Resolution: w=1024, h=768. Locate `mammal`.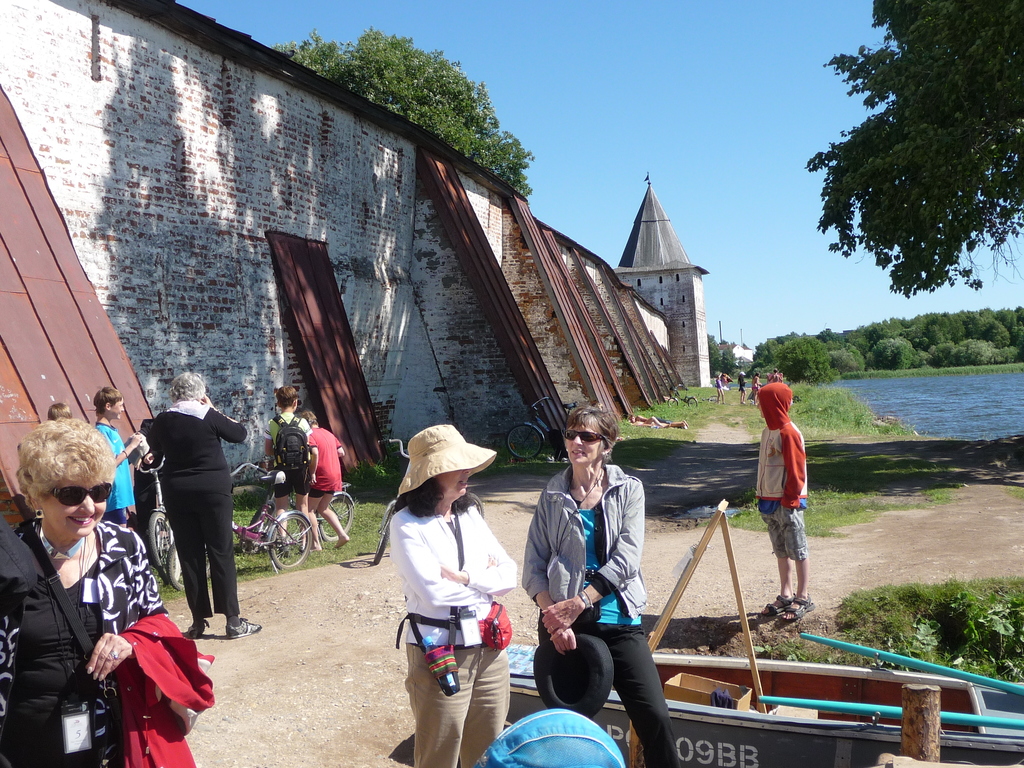
(713, 371, 724, 407).
